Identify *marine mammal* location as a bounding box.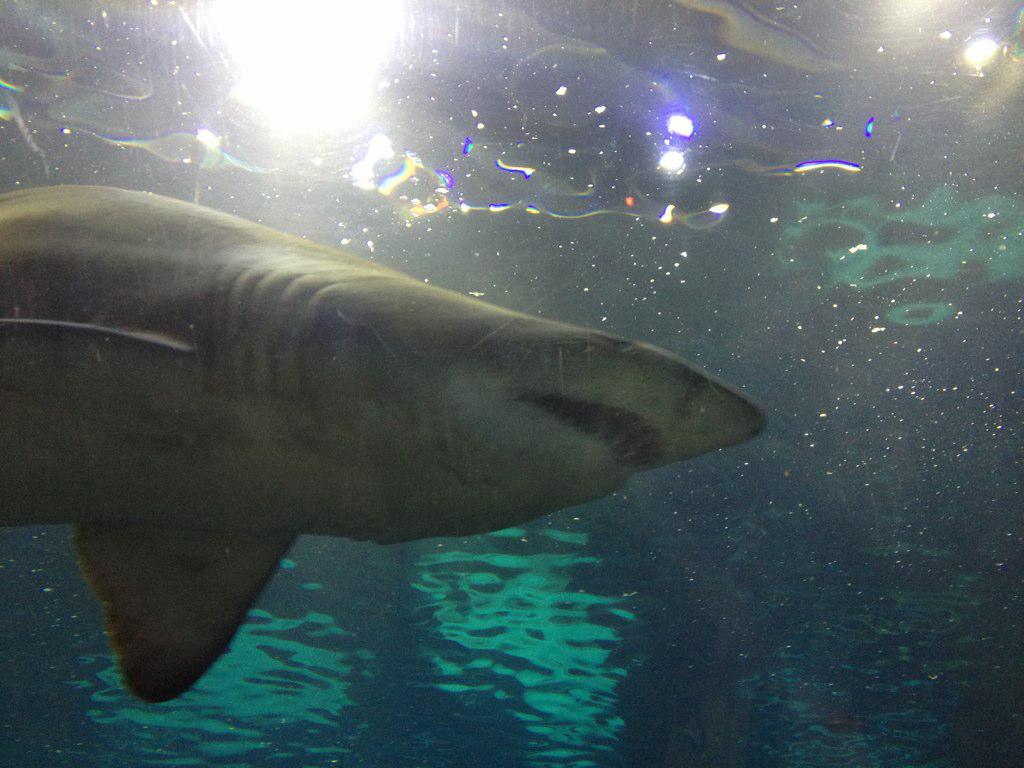
(0, 187, 773, 699).
